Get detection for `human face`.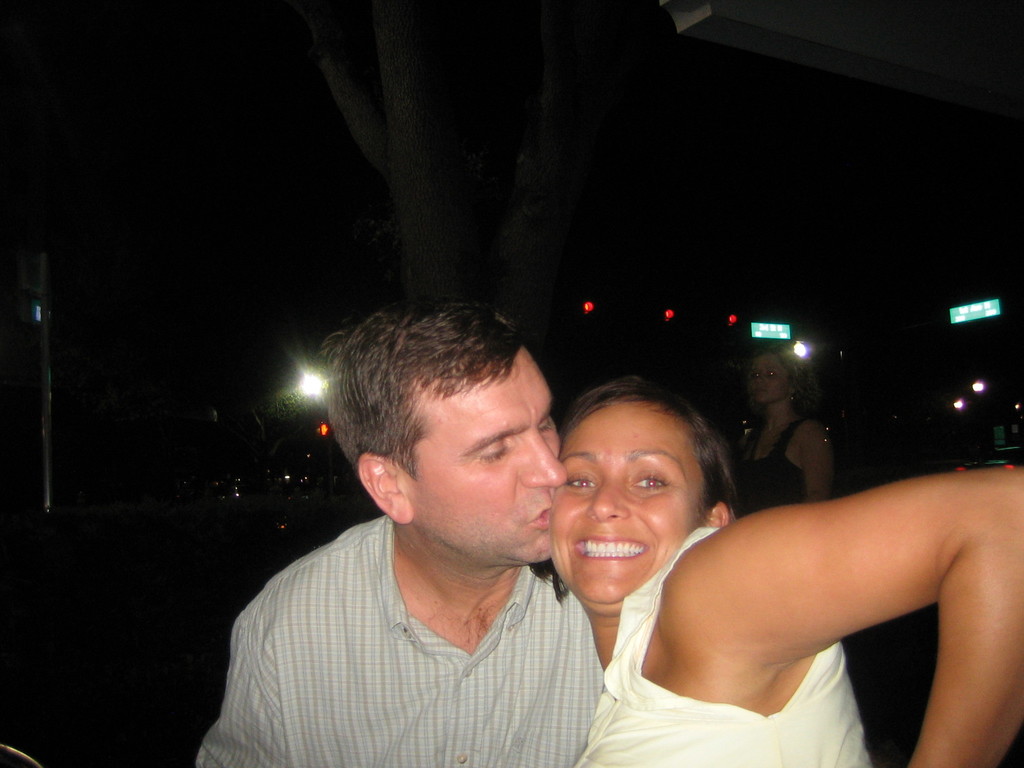
Detection: (left=553, top=401, right=707, bottom=604).
